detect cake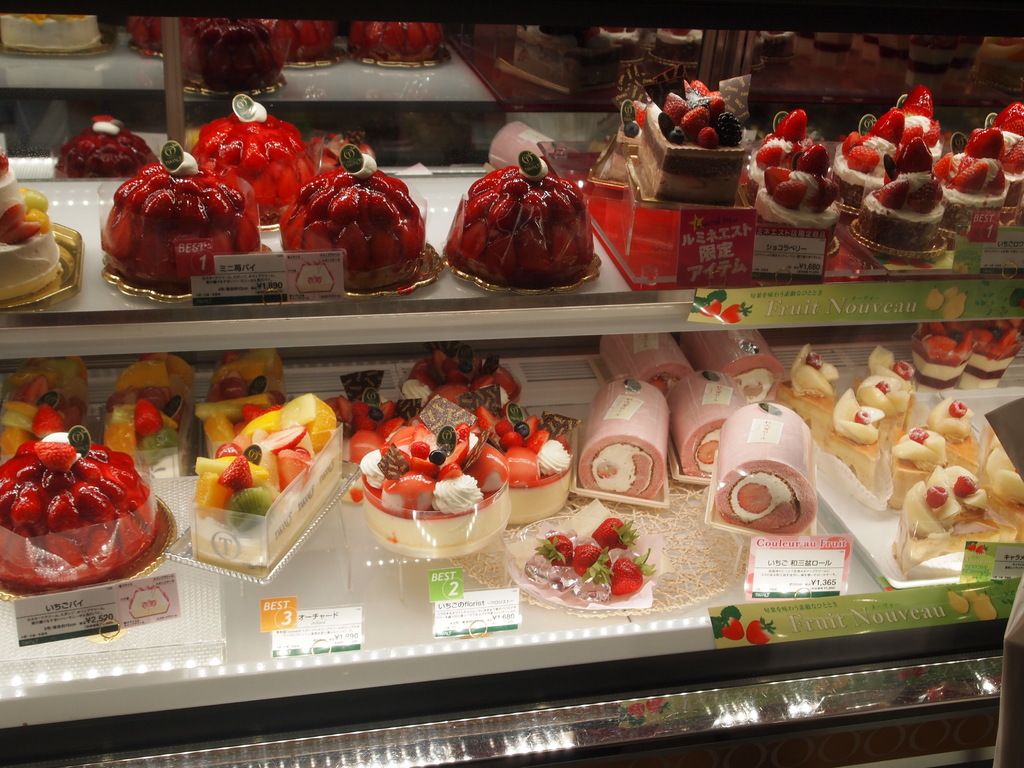
(636,29,705,82)
